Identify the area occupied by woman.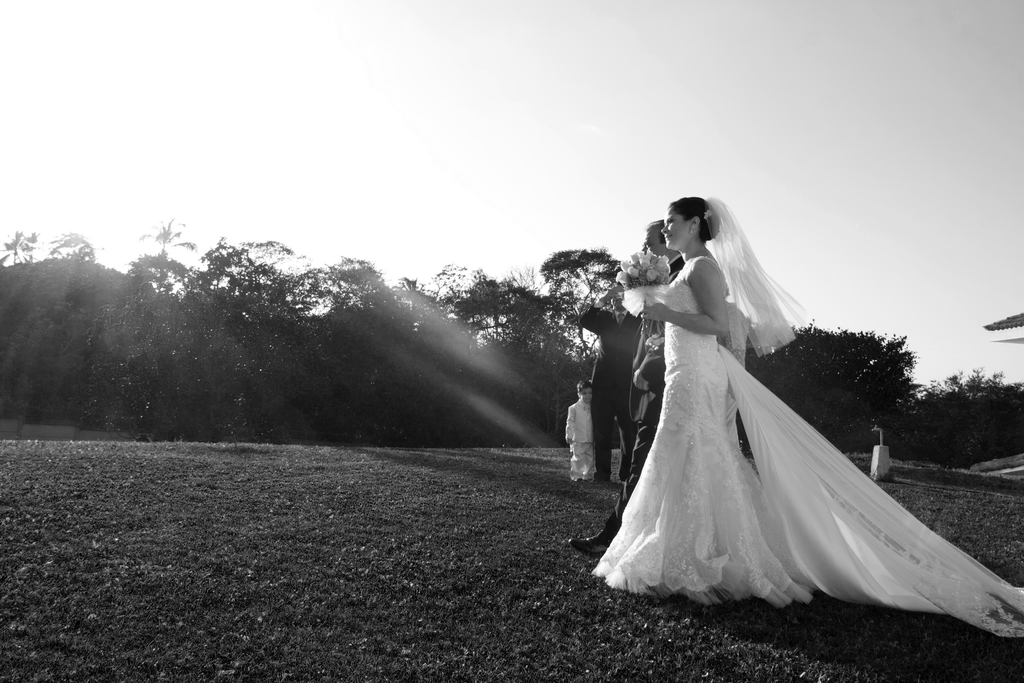
Area: x1=582 y1=190 x2=946 y2=618.
